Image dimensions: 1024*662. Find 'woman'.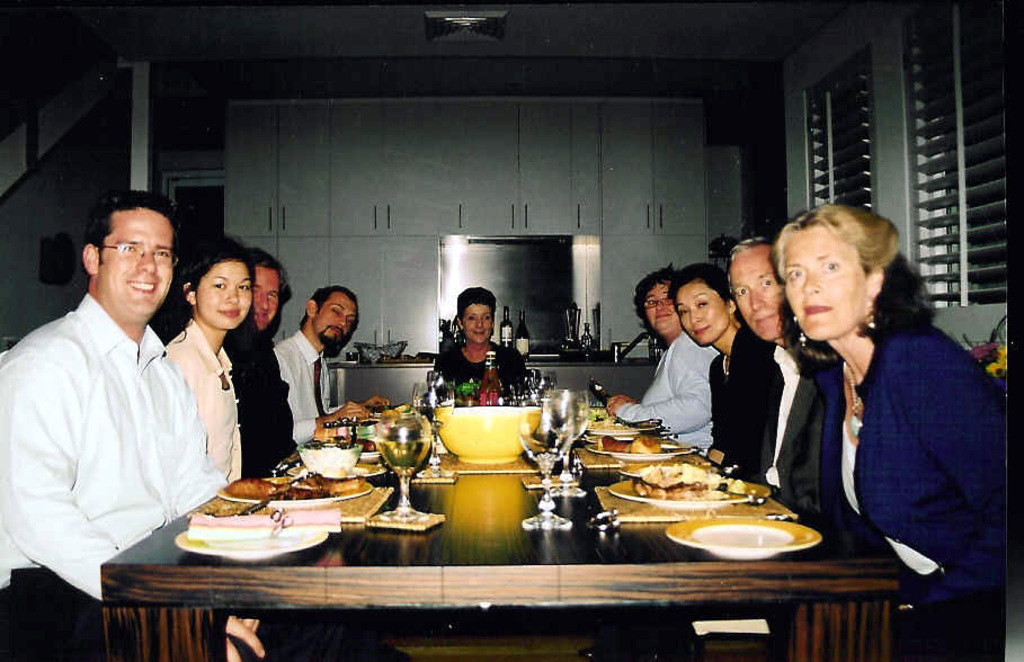
bbox=(168, 233, 252, 499).
